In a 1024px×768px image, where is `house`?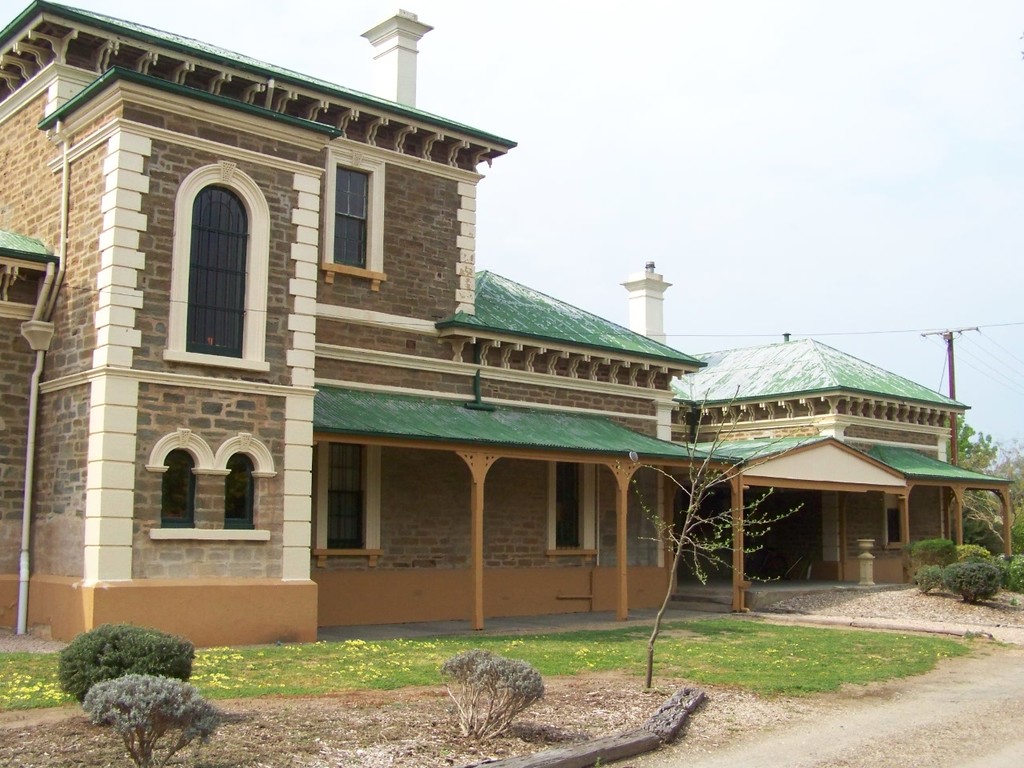
box(666, 338, 1011, 580).
